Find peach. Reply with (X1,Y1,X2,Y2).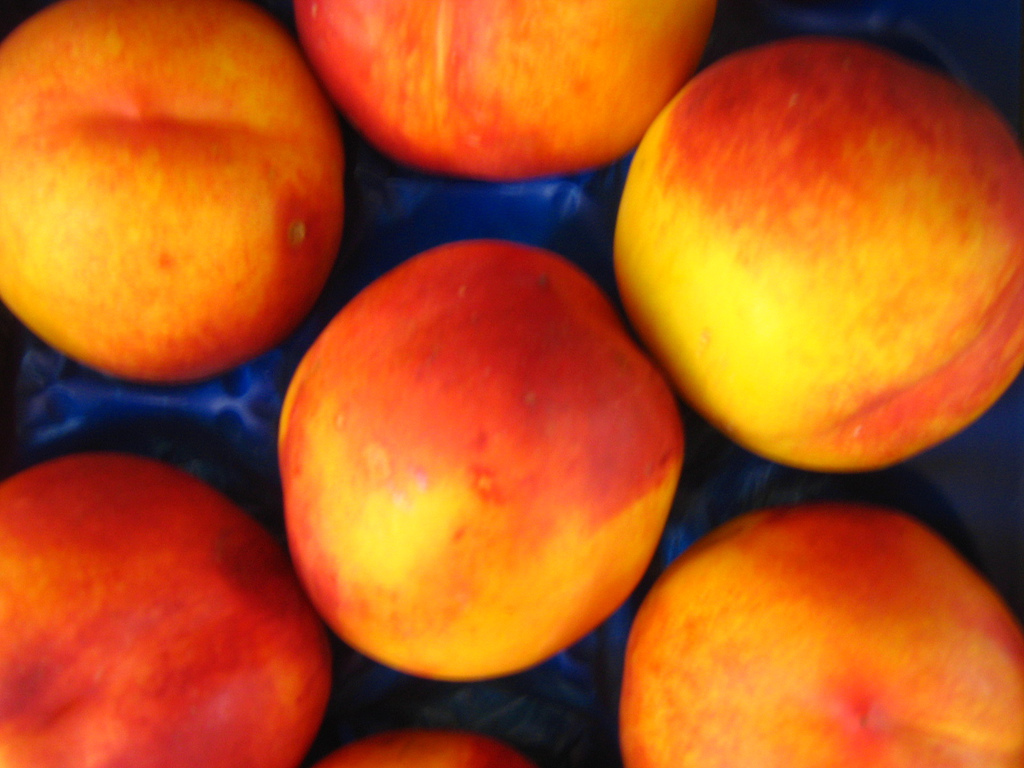
(277,237,687,681).
